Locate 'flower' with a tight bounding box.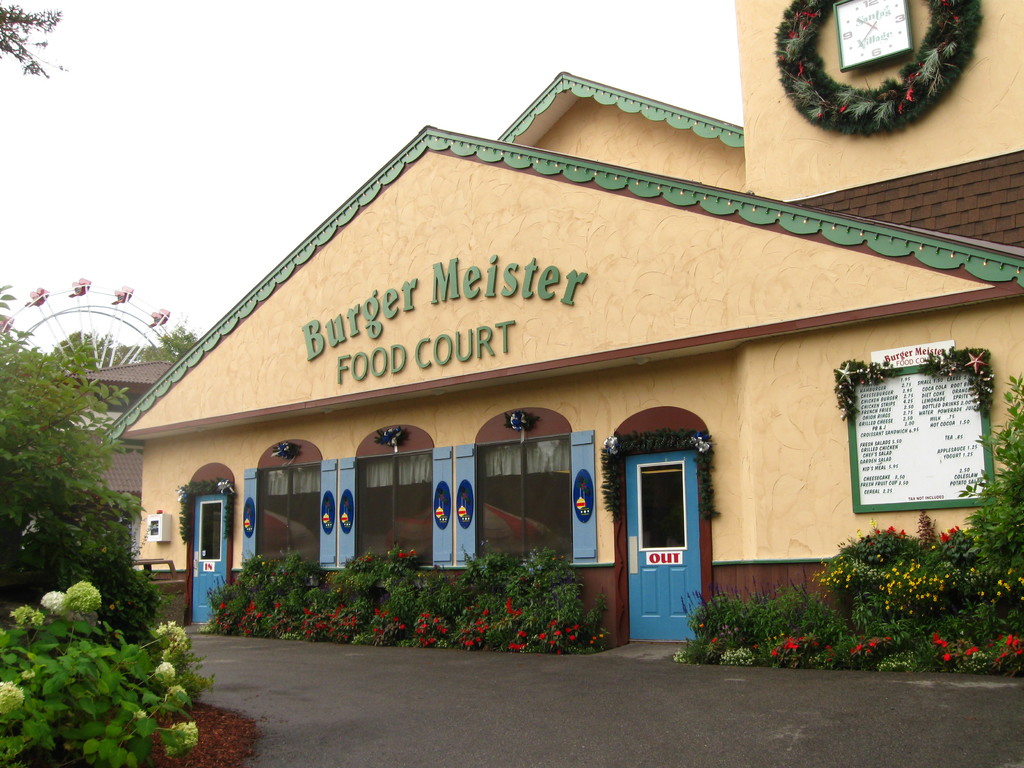
bbox=(514, 628, 526, 640).
